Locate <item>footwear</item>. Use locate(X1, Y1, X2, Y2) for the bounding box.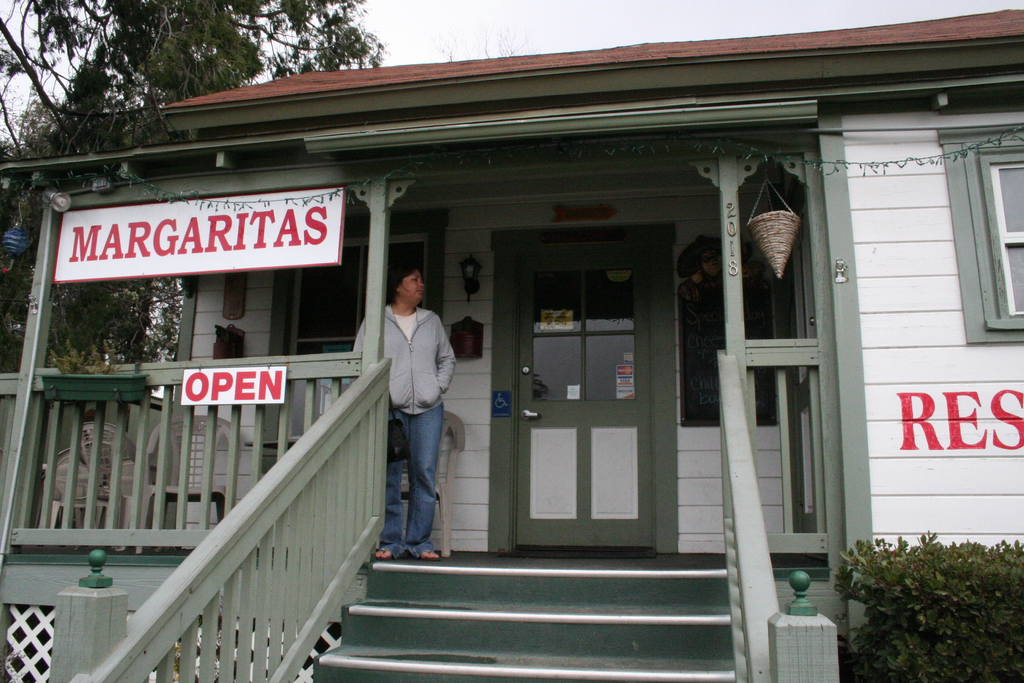
locate(419, 550, 441, 561).
